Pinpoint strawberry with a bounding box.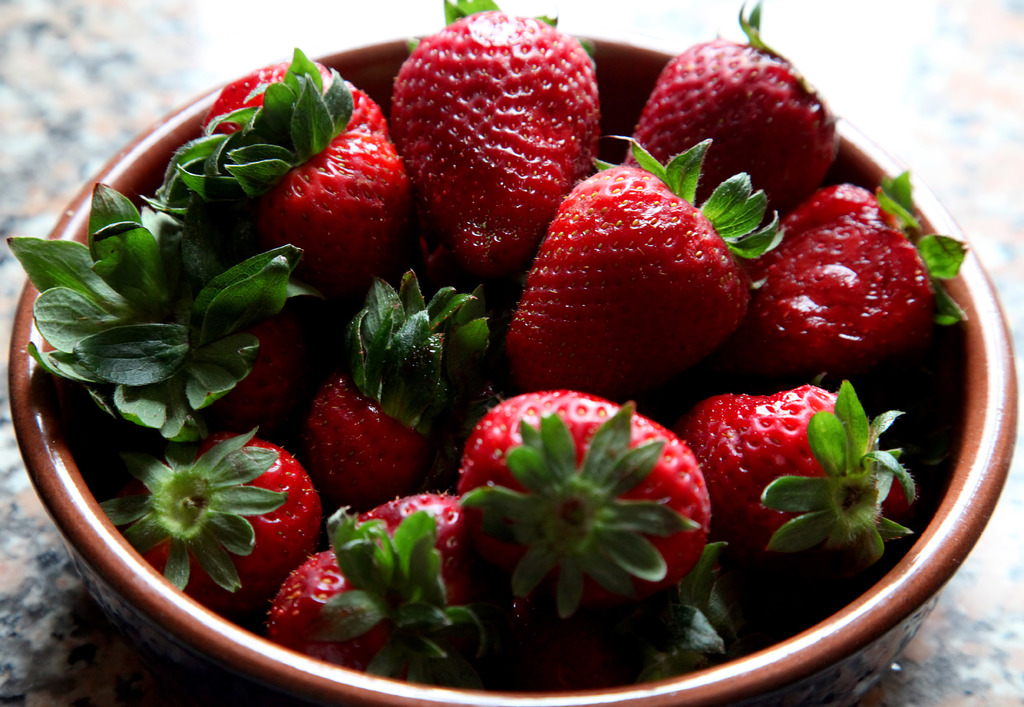
<region>748, 171, 964, 382</region>.
